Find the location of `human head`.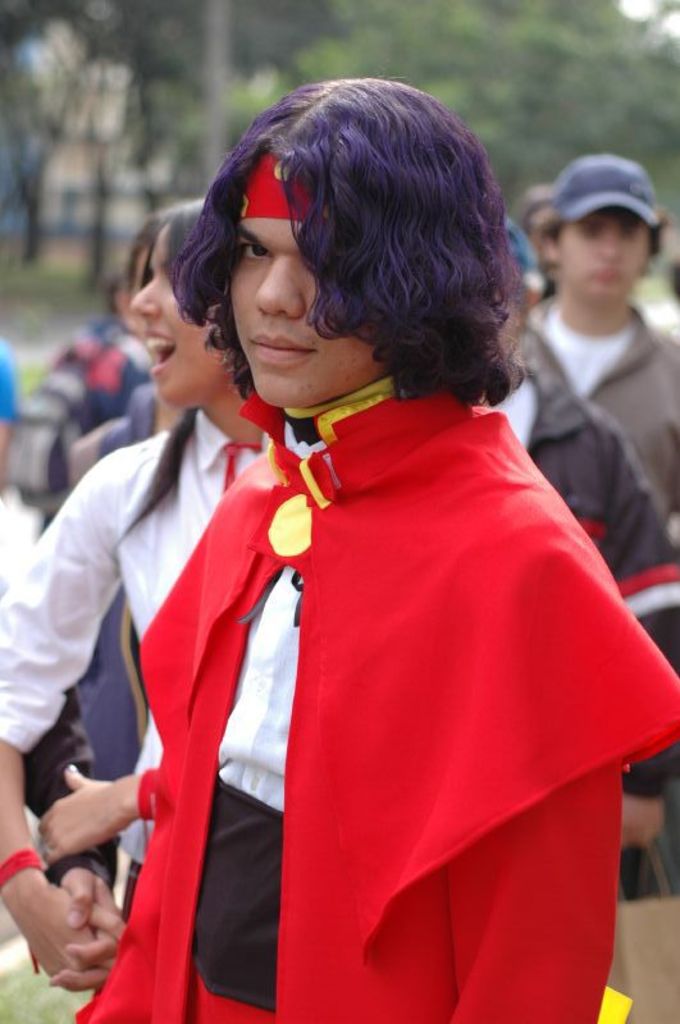
Location: detection(502, 218, 539, 358).
